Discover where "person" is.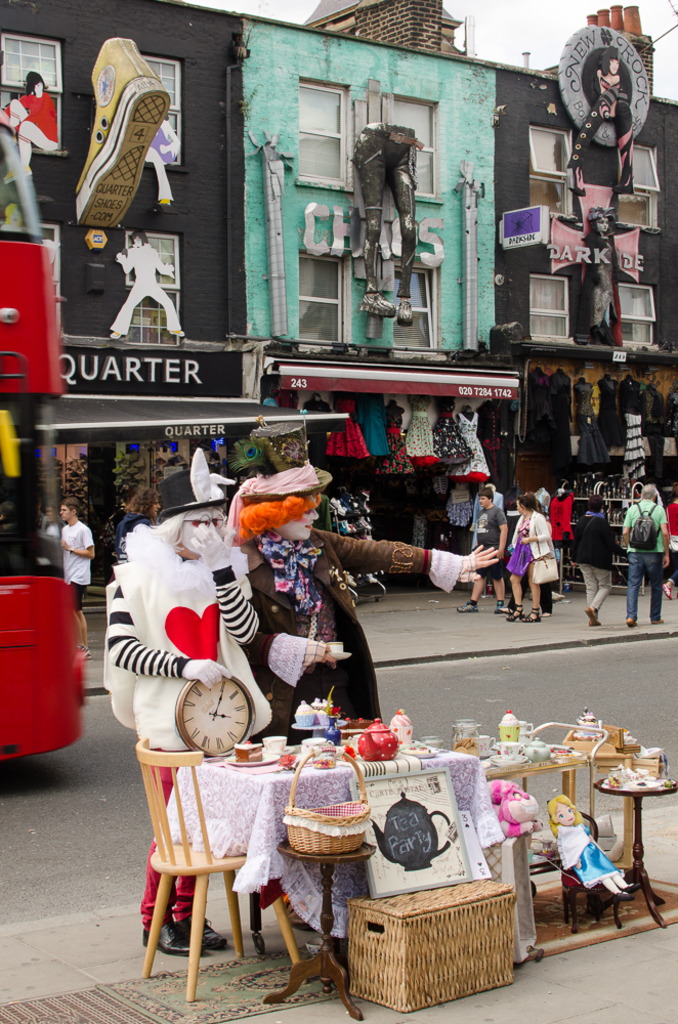
Discovered at rect(57, 499, 95, 660).
